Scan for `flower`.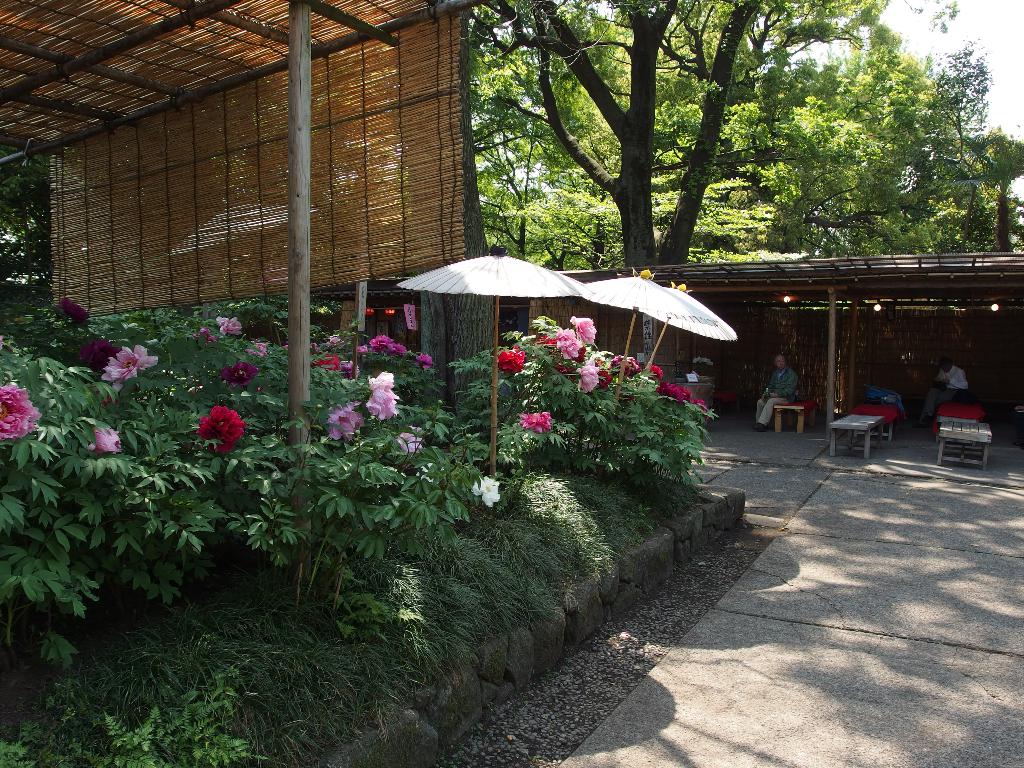
Scan result: {"x1": 62, "y1": 298, "x2": 88, "y2": 323}.
